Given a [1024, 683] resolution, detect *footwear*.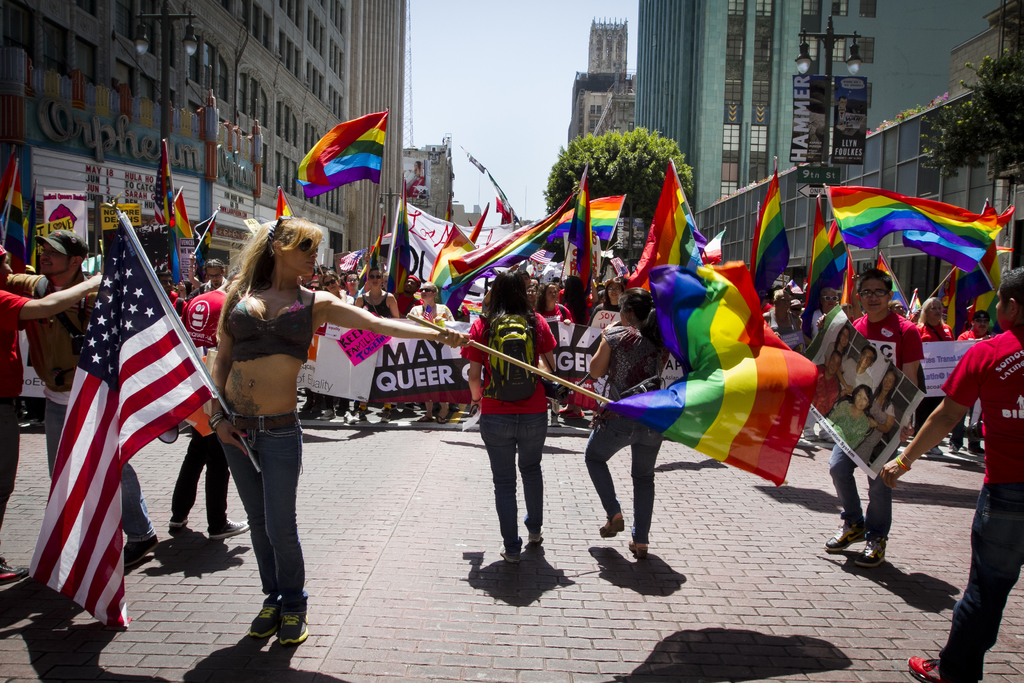
[243, 598, 287, 637].
